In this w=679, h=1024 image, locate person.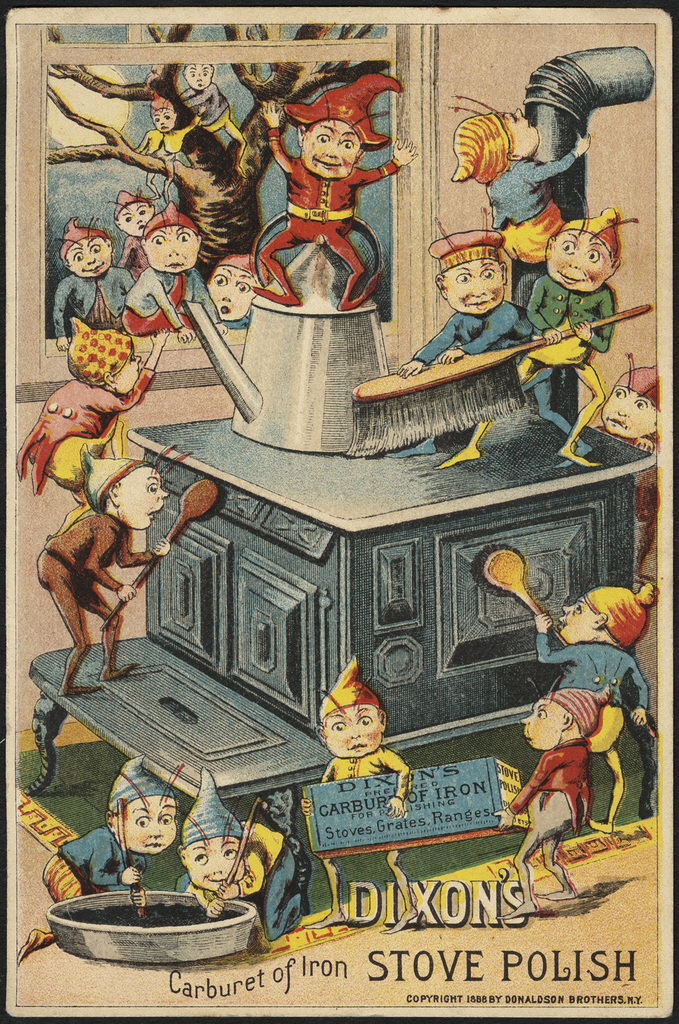
Bounding box: 304,672,421,933.
